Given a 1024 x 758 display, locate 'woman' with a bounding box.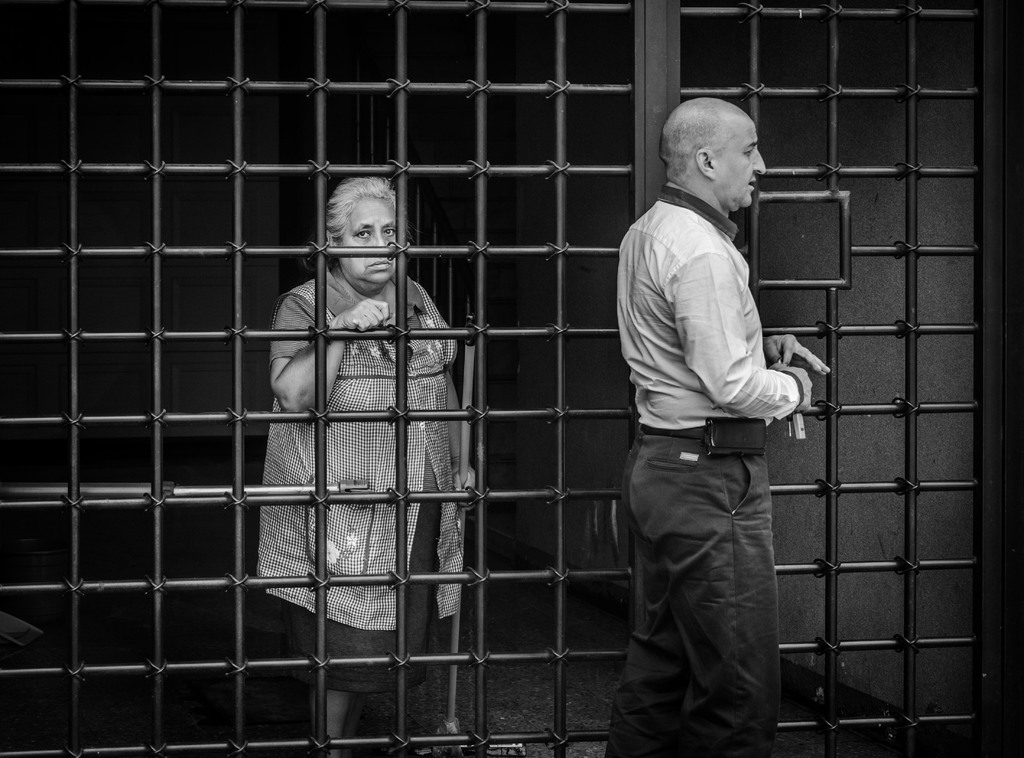
Located: BBox(246, 155, 486, 686).
